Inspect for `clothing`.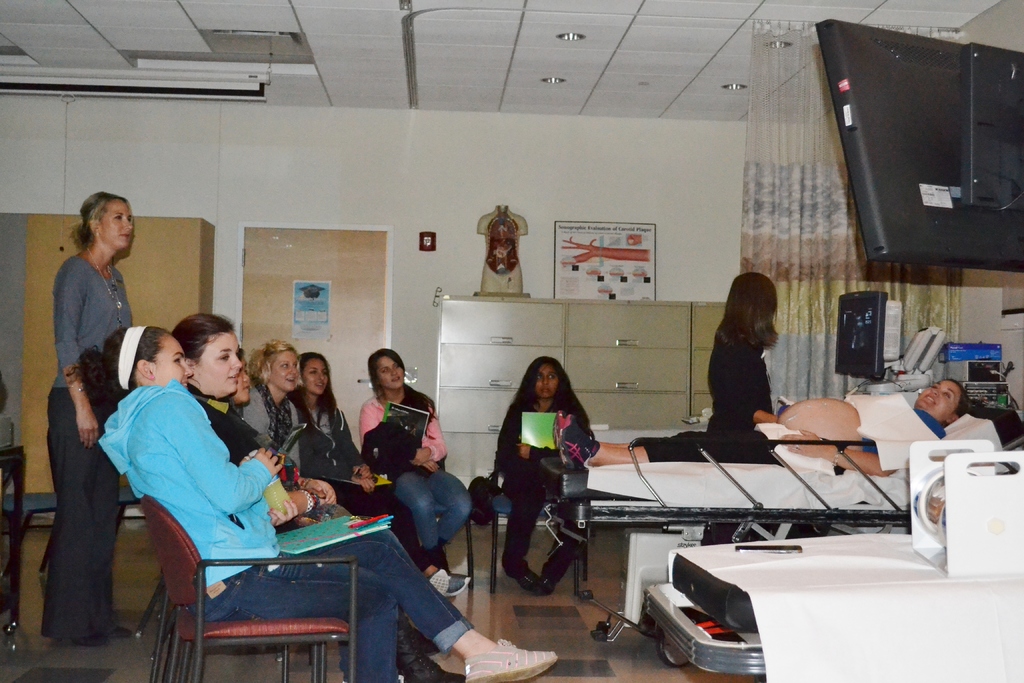
Inspection: box(707, 334, 775, 430).
